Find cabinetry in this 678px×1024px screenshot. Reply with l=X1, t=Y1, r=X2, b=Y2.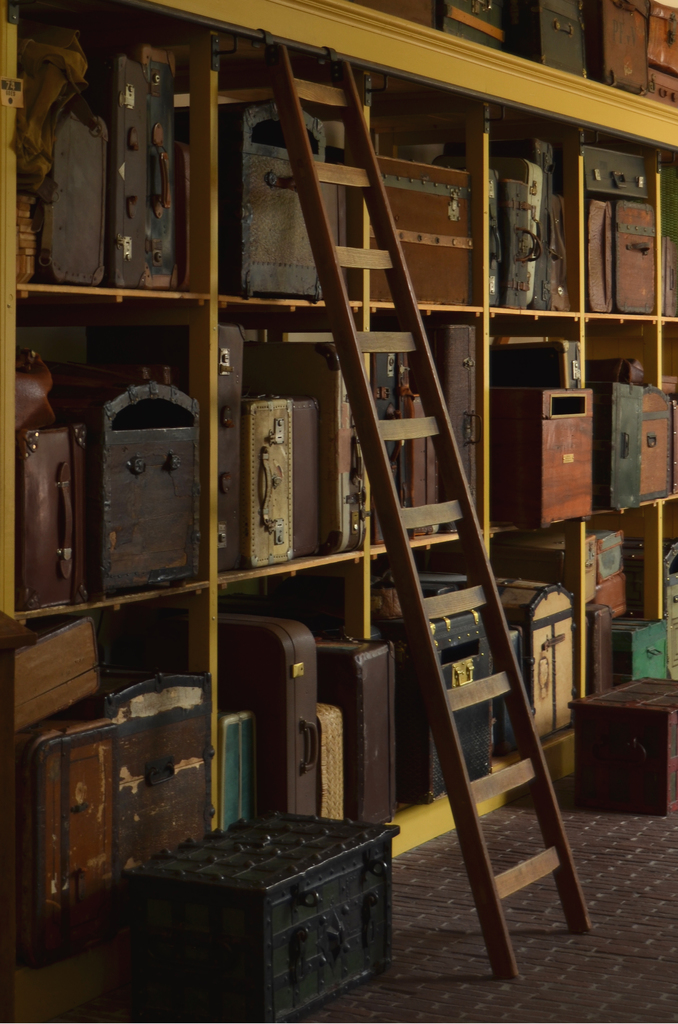
l=440, t=326, r=485, b=540.
